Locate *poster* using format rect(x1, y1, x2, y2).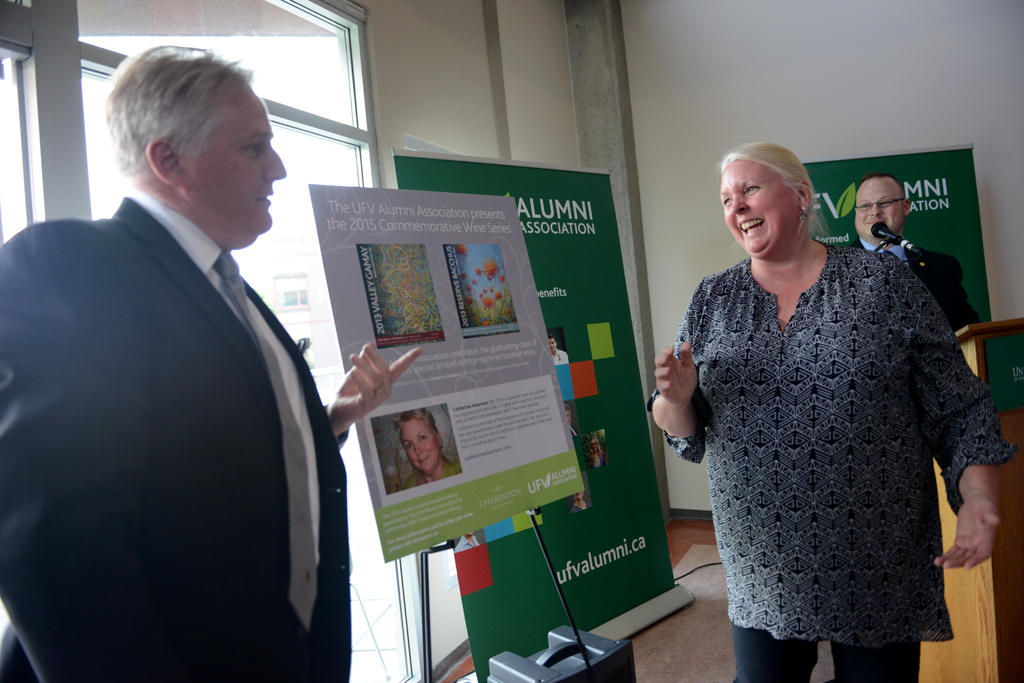
rect(309, 184, 581, 559).
